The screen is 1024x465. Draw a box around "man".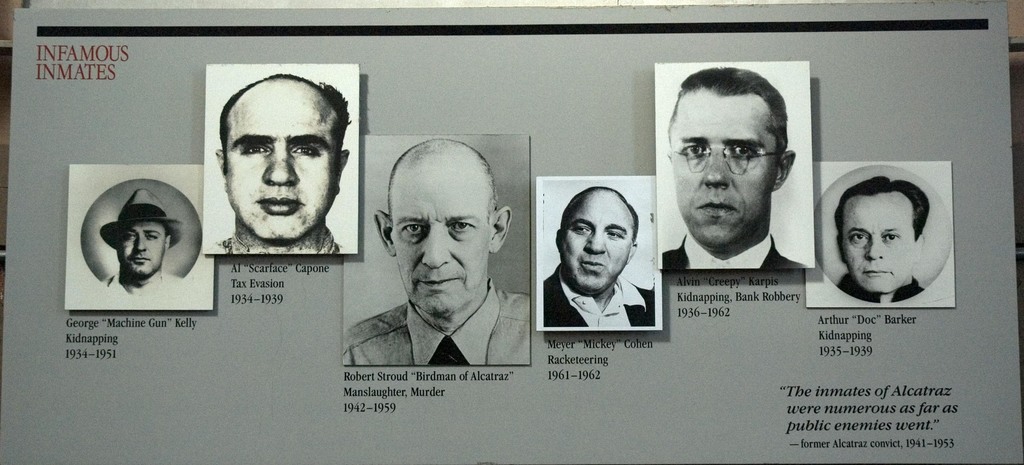
{"x1": 835, "y1": 169, "x2": 929, "y2": 308}.
